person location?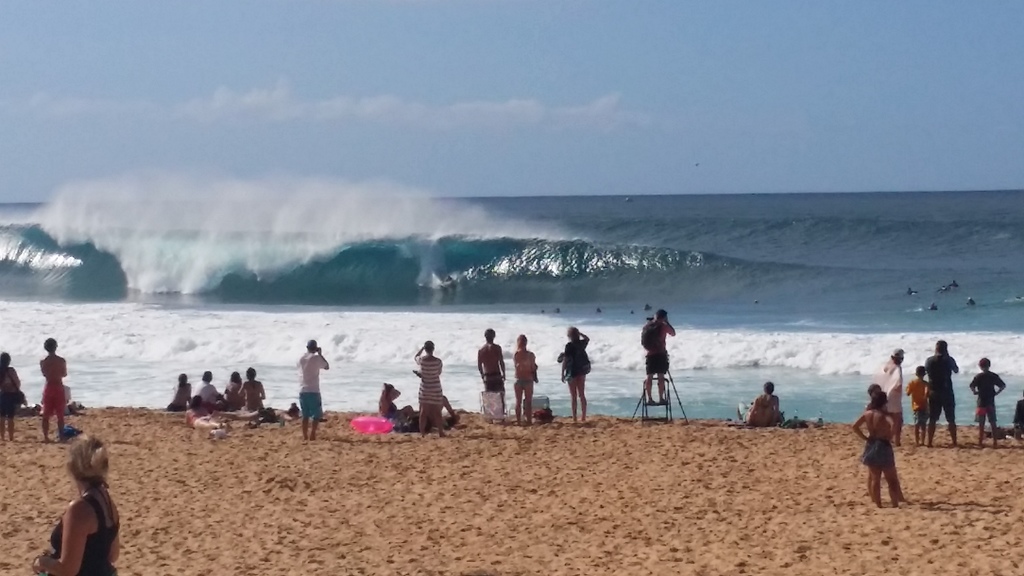
[left=478, top=329, right=507, bottom=419]
